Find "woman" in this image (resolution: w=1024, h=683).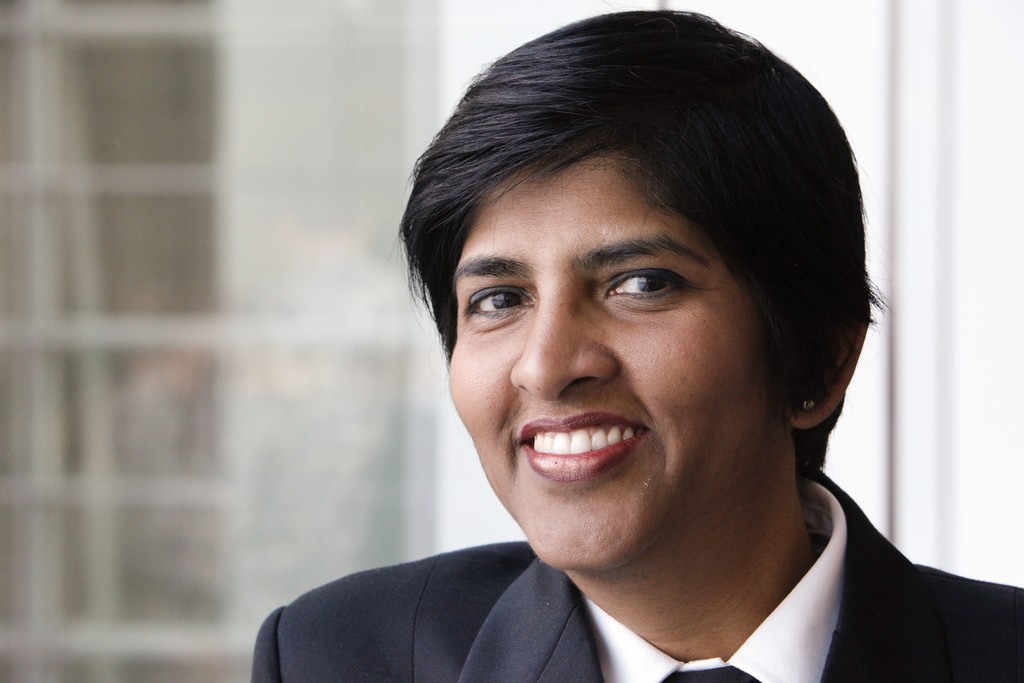
[248,13,978,682].
